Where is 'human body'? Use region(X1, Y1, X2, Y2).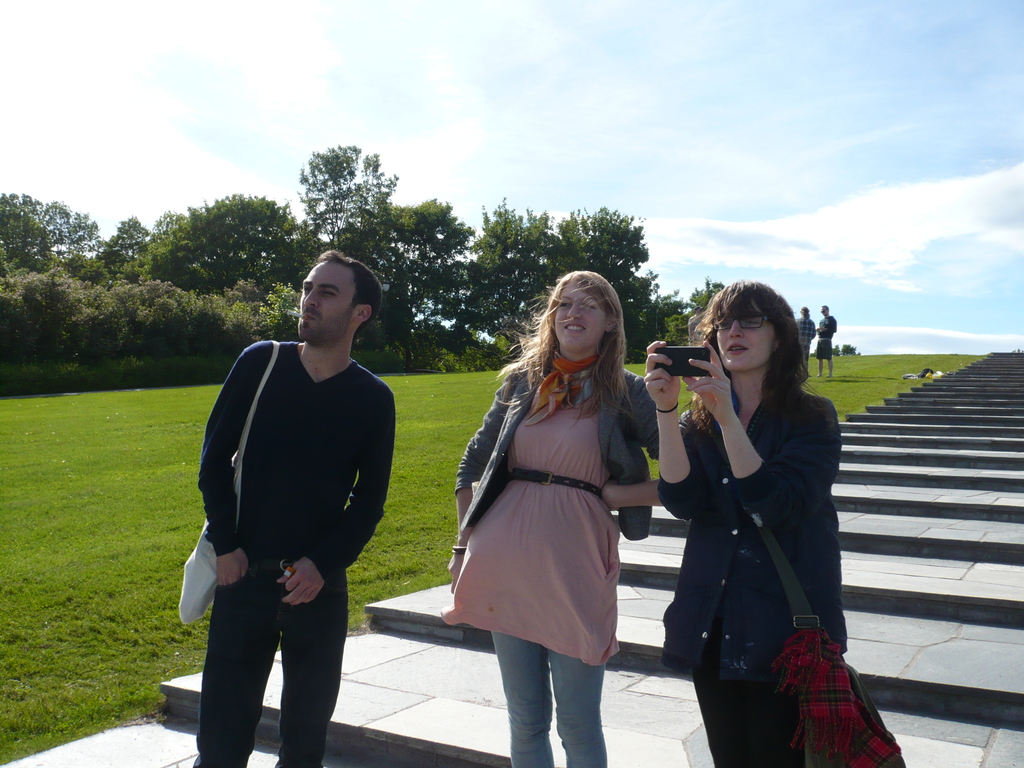
region(659, 282, 847, 767).
